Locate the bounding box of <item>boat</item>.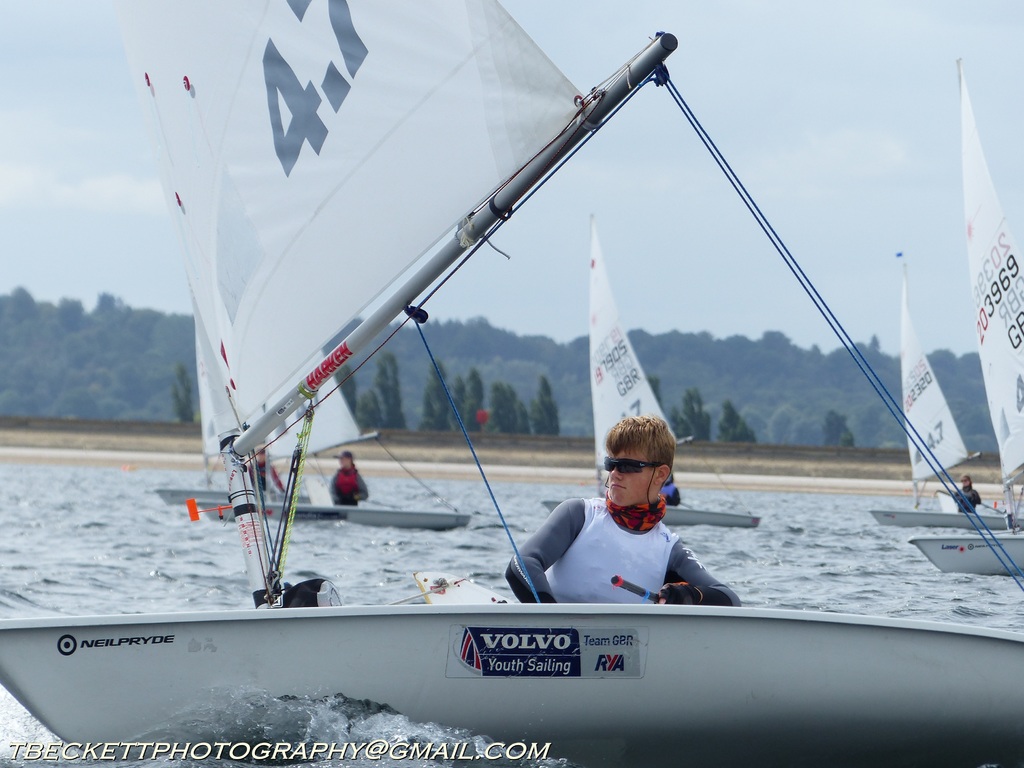
Bounding box: 870:246:1008:524.
